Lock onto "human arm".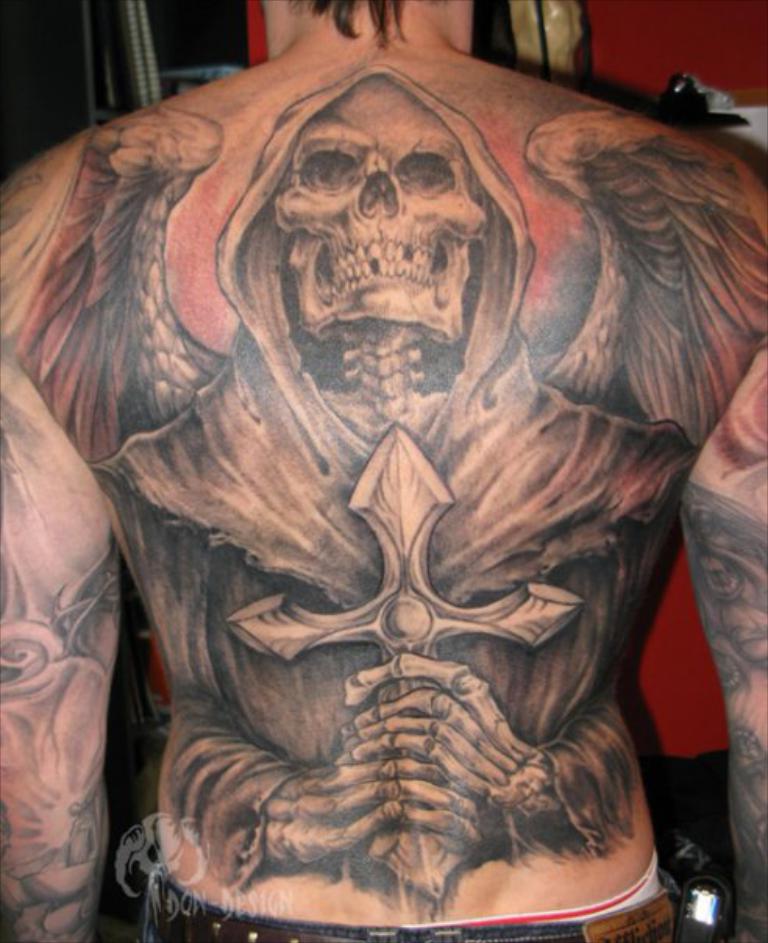
Locked: 667 323 766 941.
